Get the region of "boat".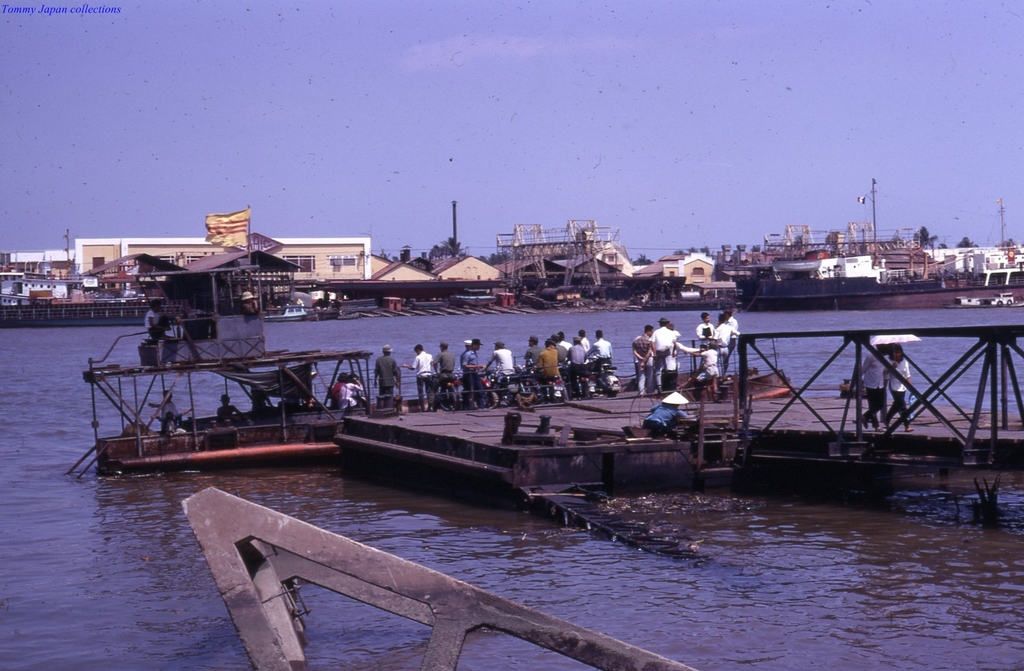
(60, 230, 412, 498).
